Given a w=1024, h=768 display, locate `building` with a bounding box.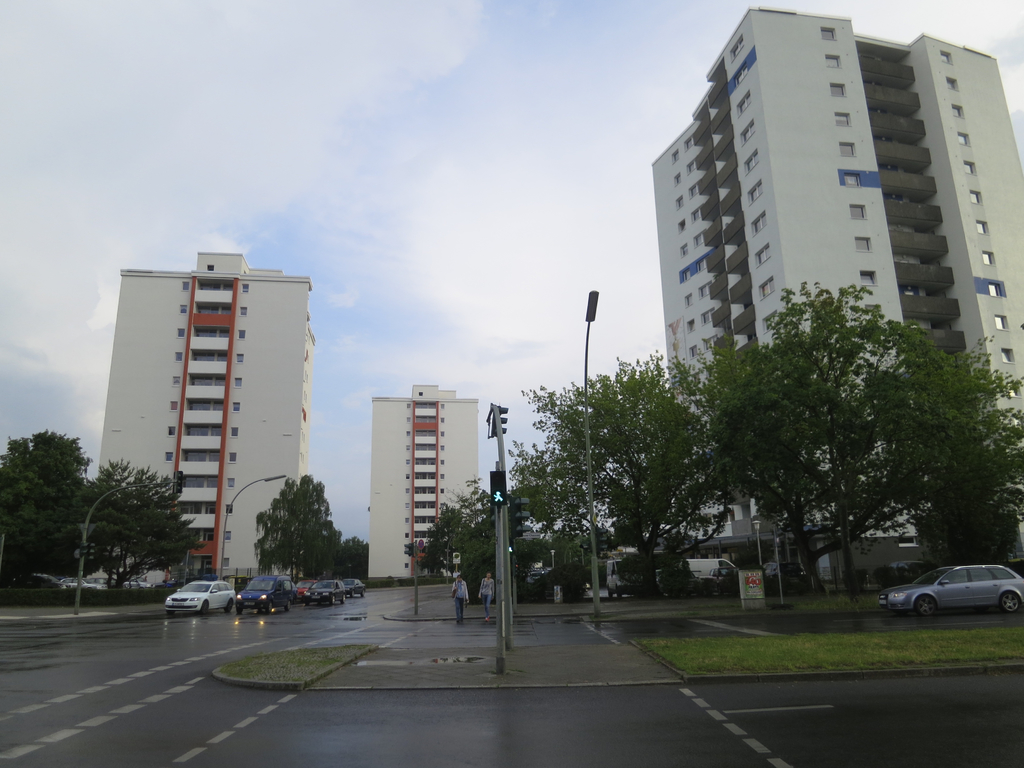
Located: detection(652, 4, 1023, 585).
